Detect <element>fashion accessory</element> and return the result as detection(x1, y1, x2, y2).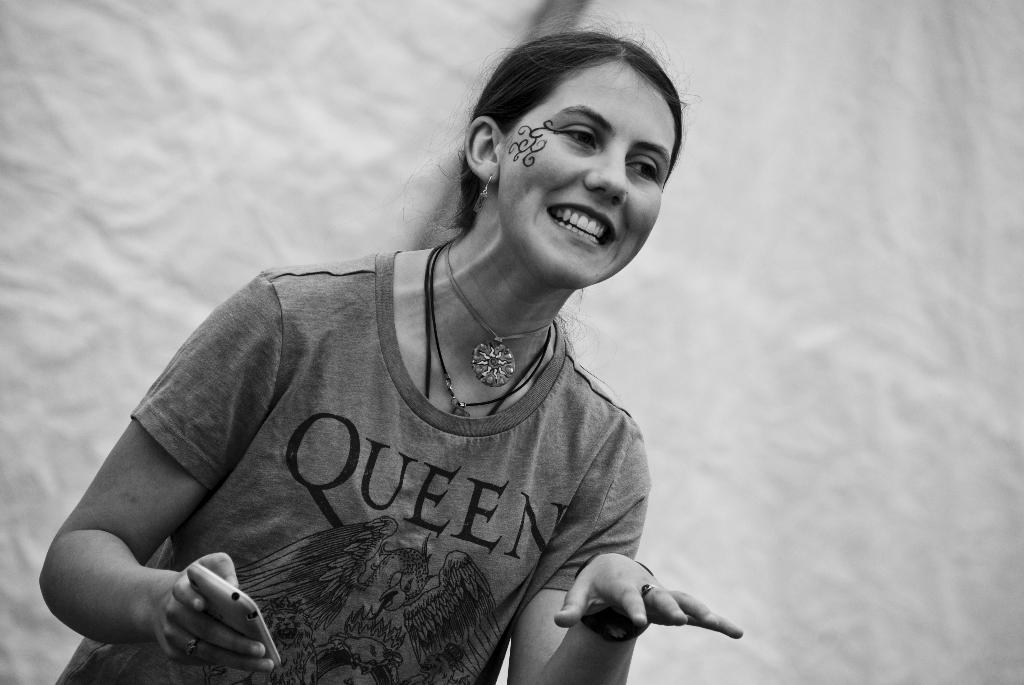
detection(471, 173, 496, 214).
